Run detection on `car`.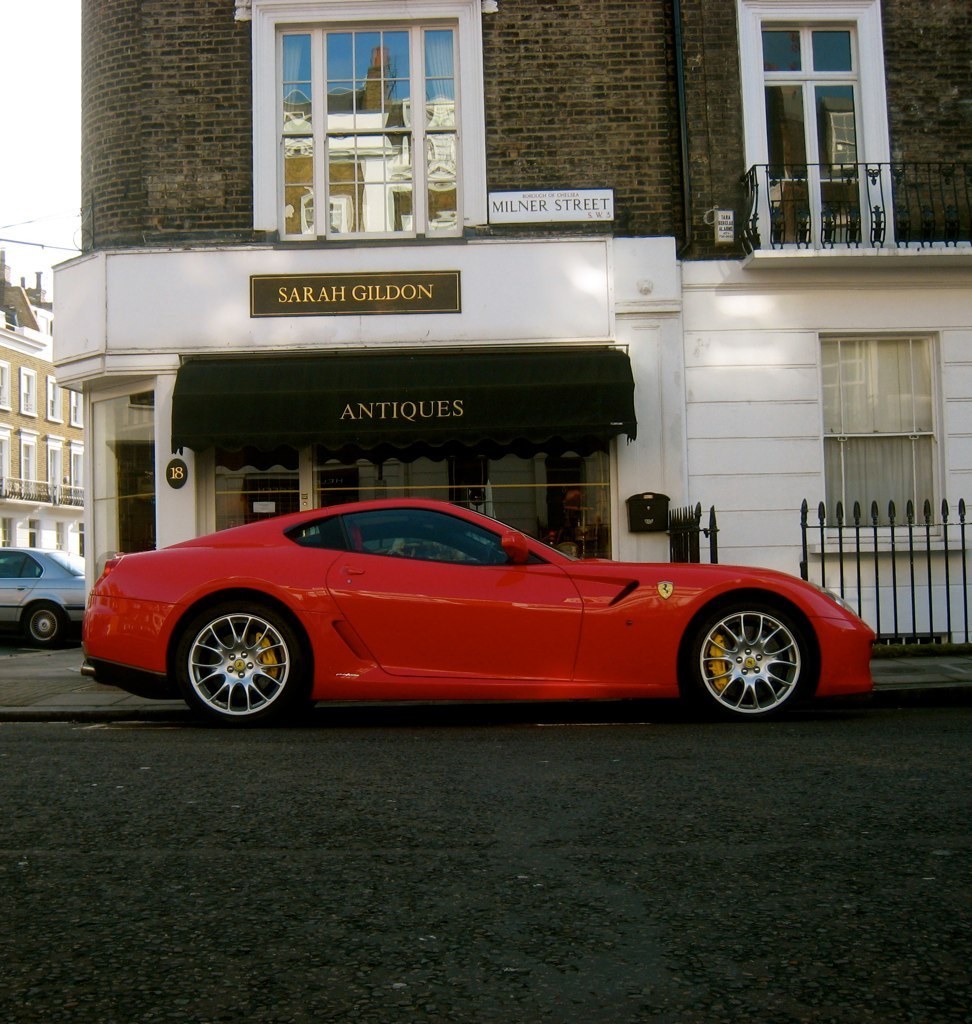
Result: region(77, 488, 854, 732).
